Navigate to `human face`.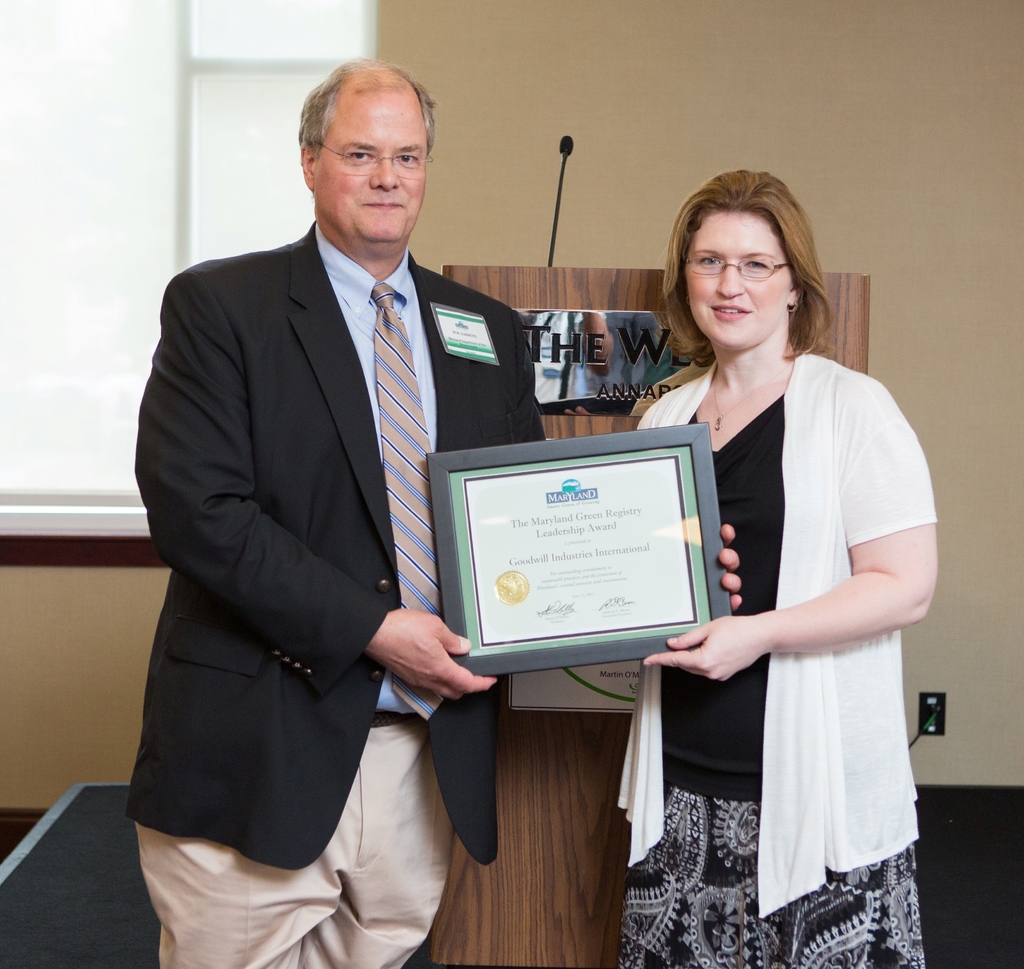
Navigation target: (x1=316, y1=93, x2=430, y2=239).
